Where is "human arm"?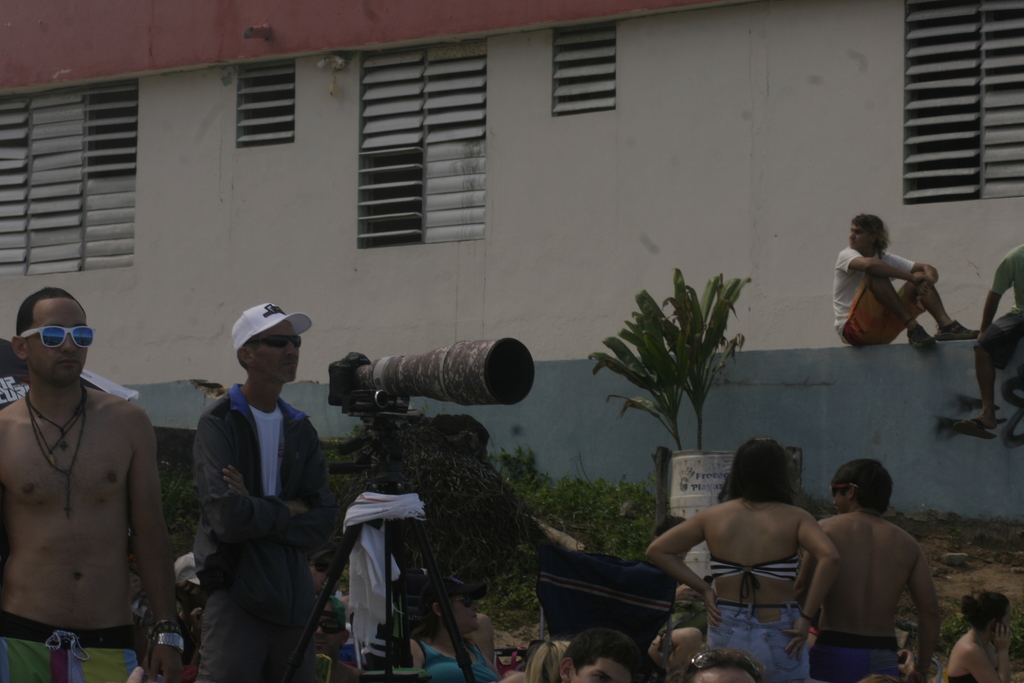
Rect(976, 252, 1020, 338).
